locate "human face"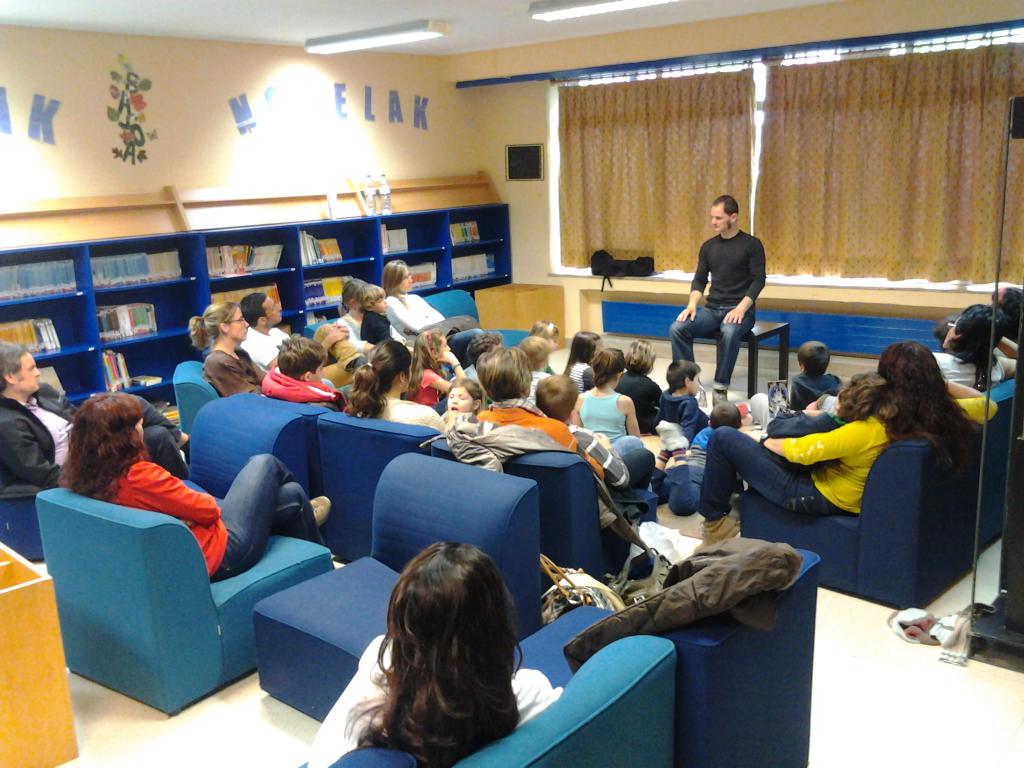
{"x1": 449, "y1": 386, "x2": 474, "y2": 412}
